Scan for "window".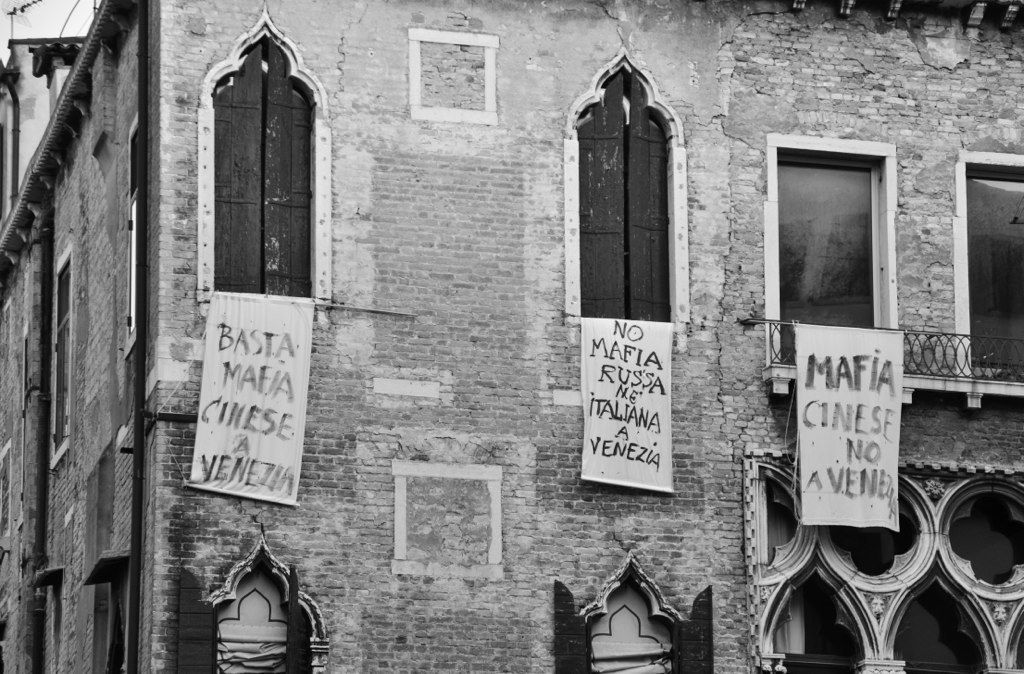
Scan result: x1=780, y1=153, x2=881, y2=361.
